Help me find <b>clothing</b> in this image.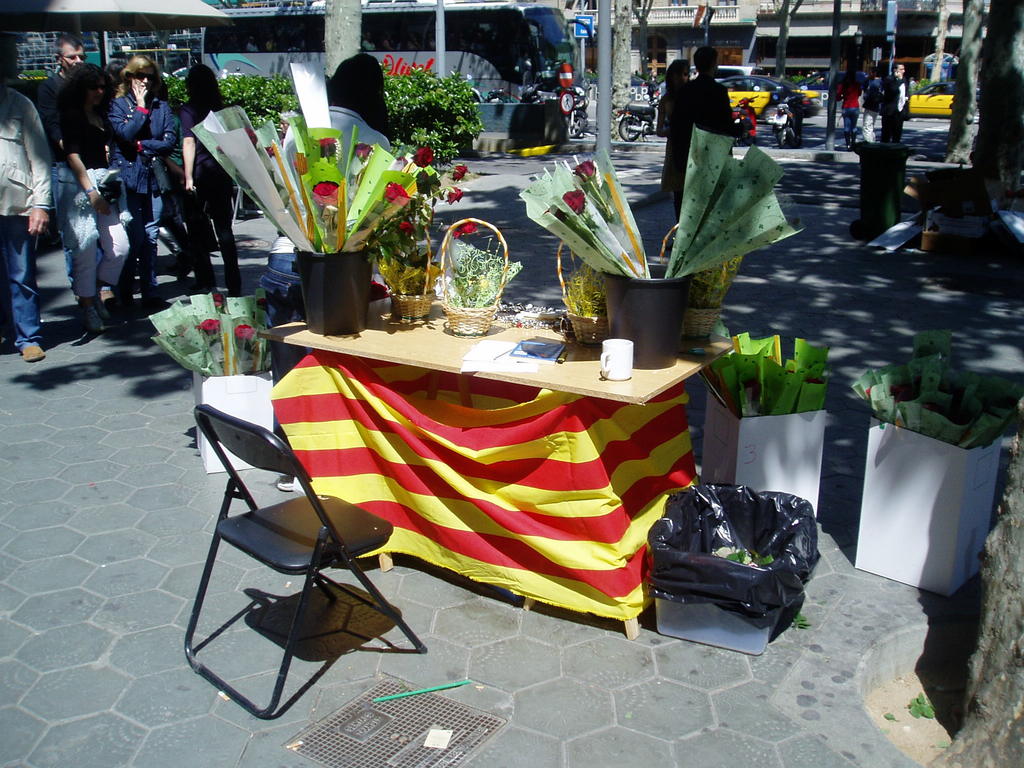
Found it: pyautogui.locateOnScreen(58, 102, 135, 297).
